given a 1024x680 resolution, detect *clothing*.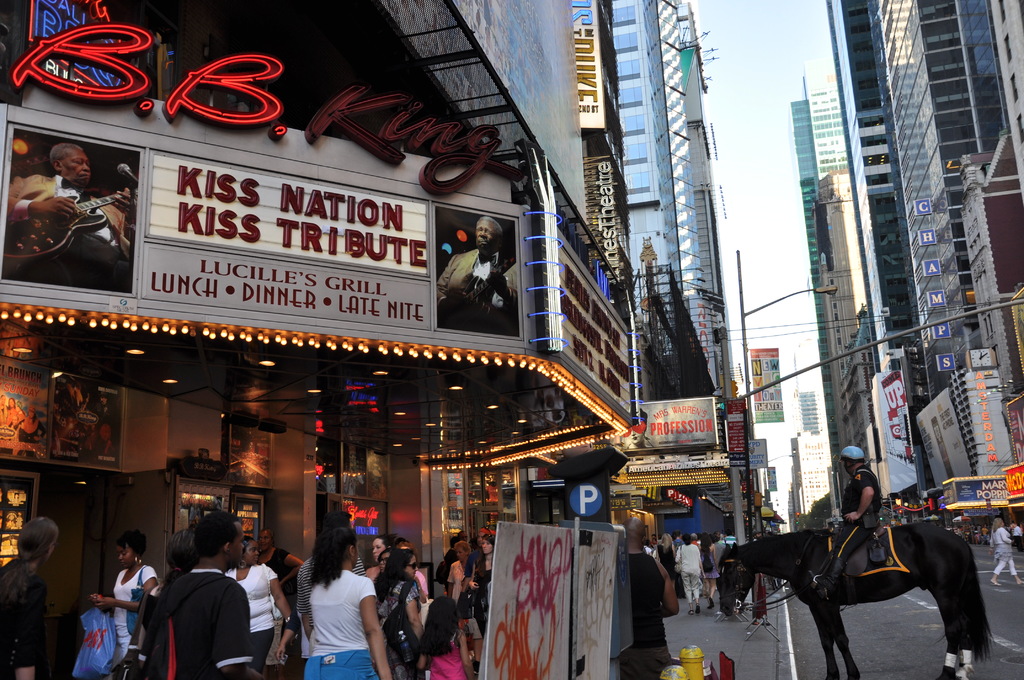
[left=302, top=571, right=381, bottom=679].
